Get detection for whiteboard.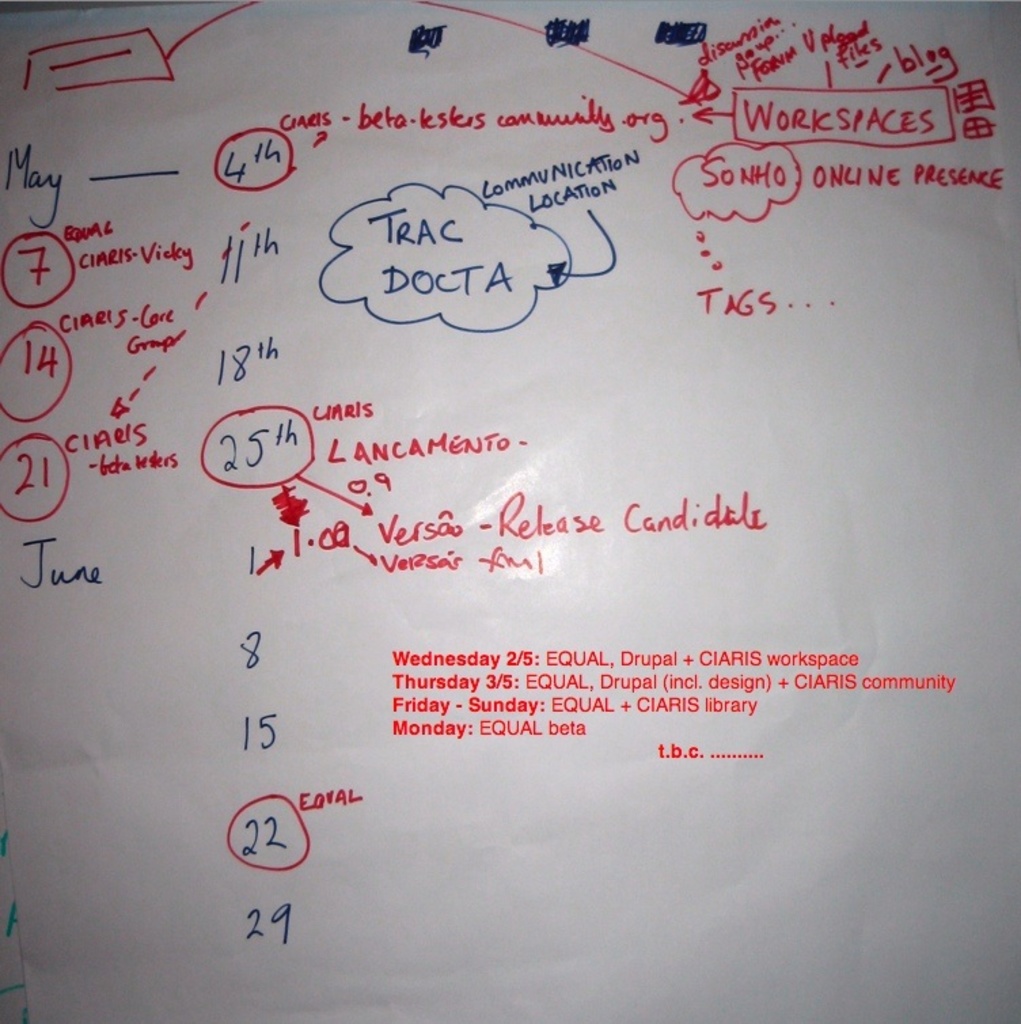
Detection: <bbox>0, 0, 1020, 1023</bbox>.
